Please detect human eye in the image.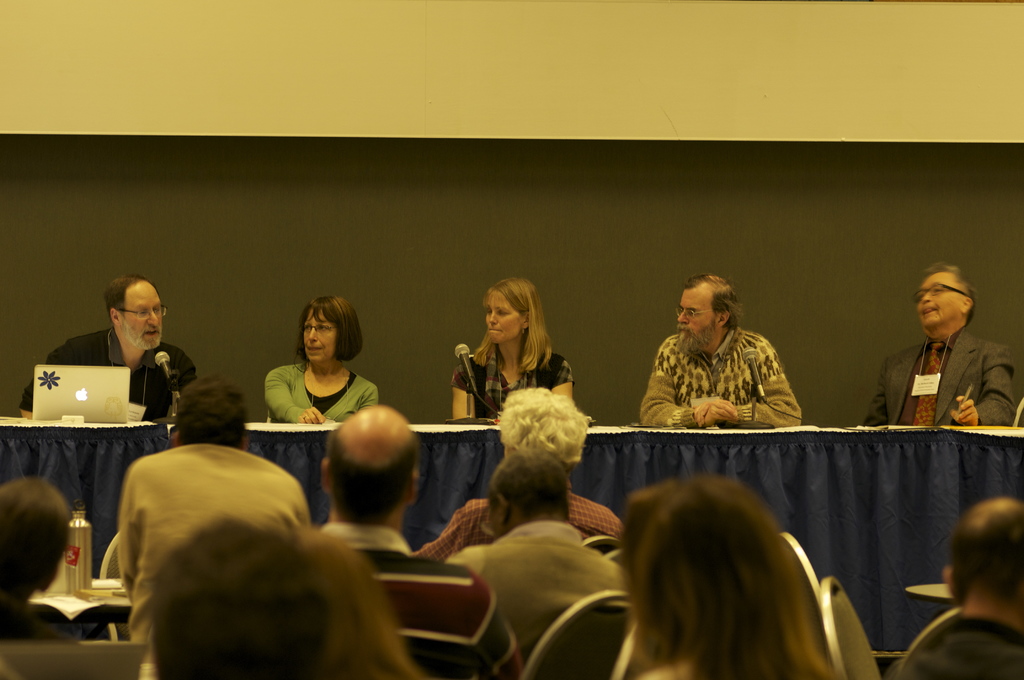
left=135, top=308, right=144, bottom=316.
